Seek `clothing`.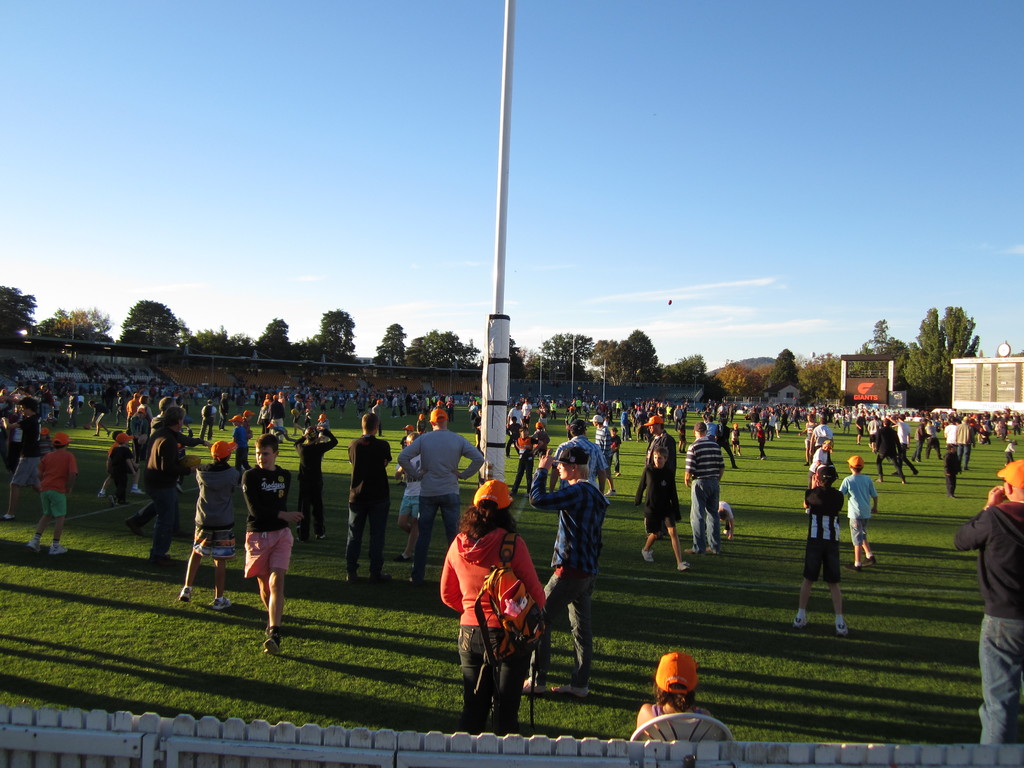
436, 525, 548, 736.
